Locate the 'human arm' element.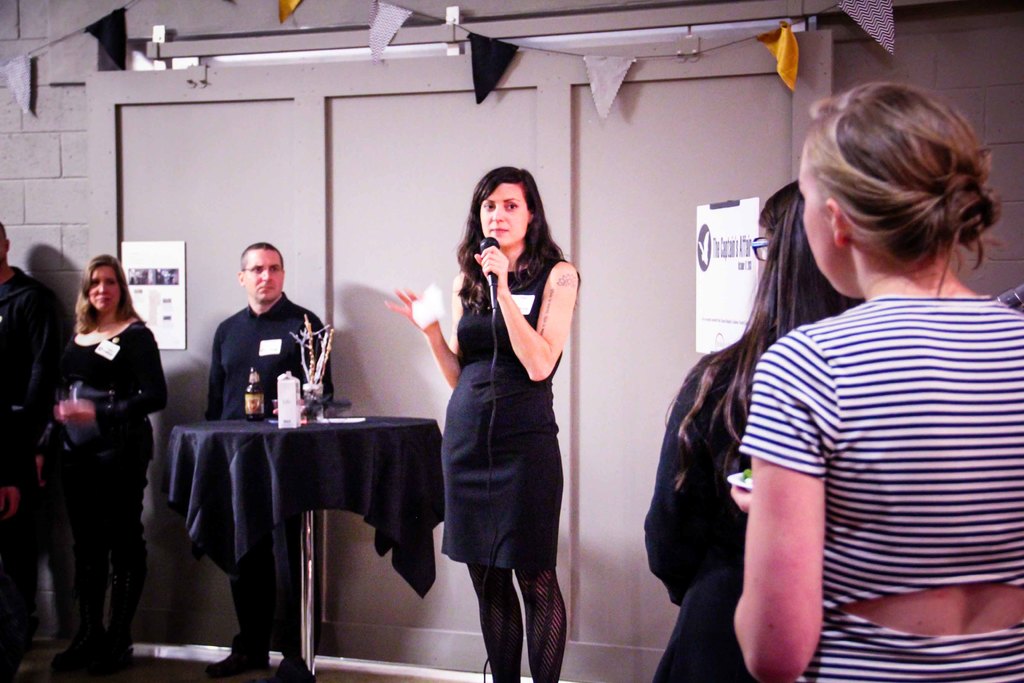
Element bbox: (26, 278, 52, 399).
